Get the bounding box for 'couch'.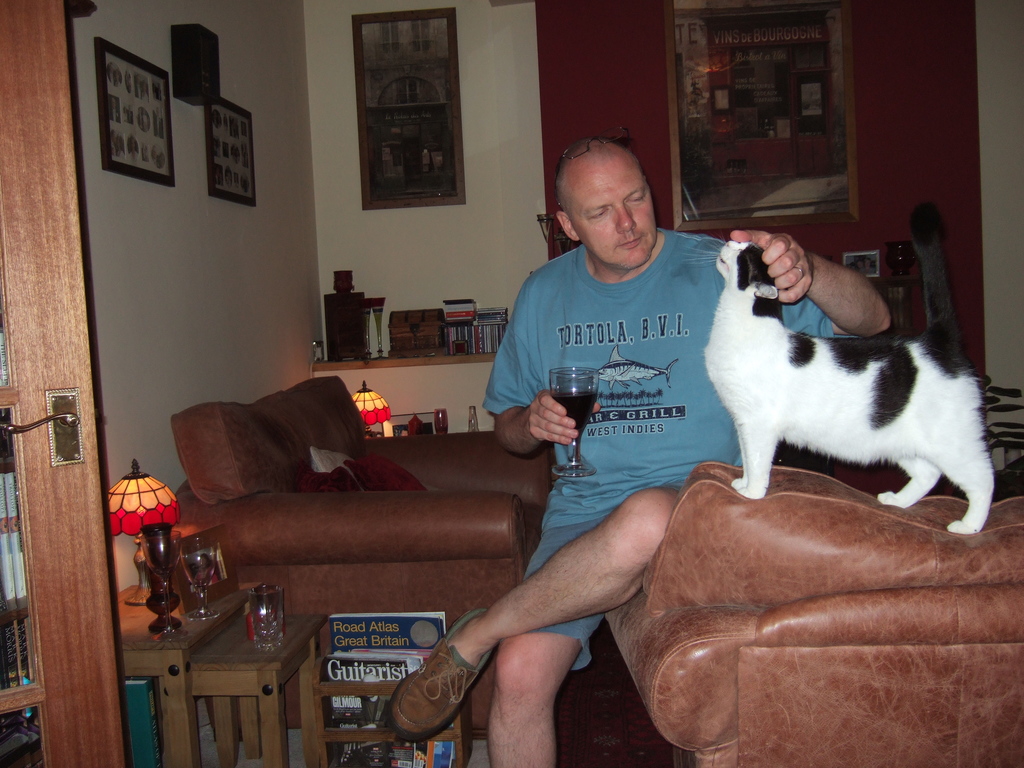
x1=163 y1=368 x2=557 y2=735.
